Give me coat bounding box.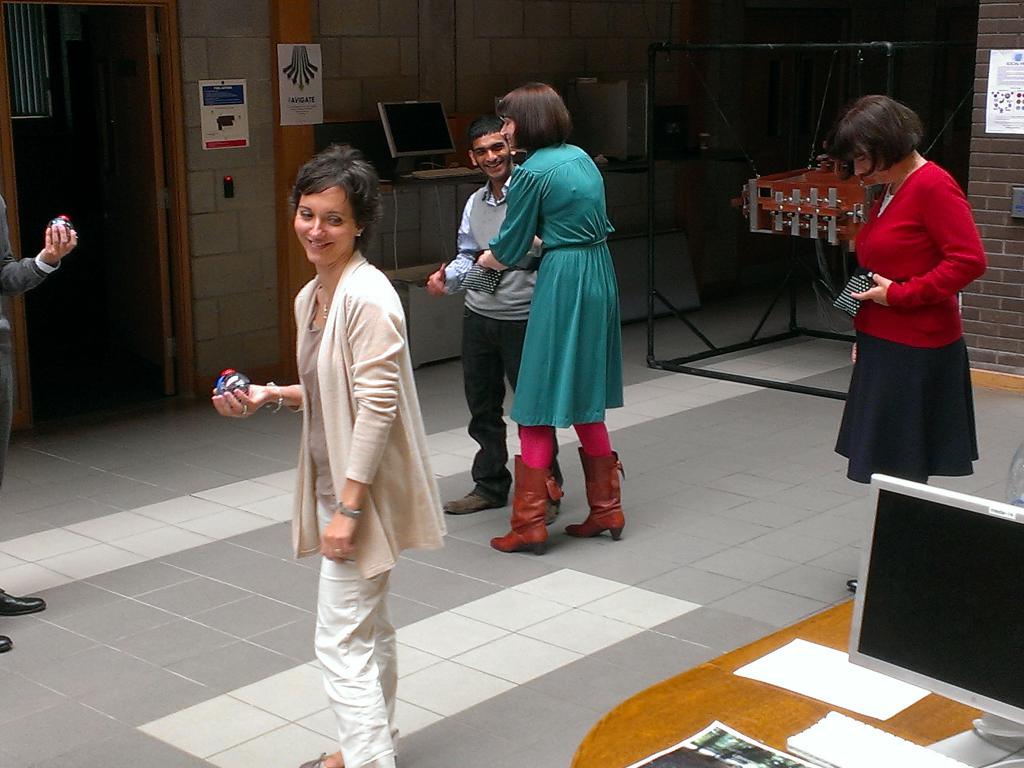
BBox(484, 124, 632, 454).
